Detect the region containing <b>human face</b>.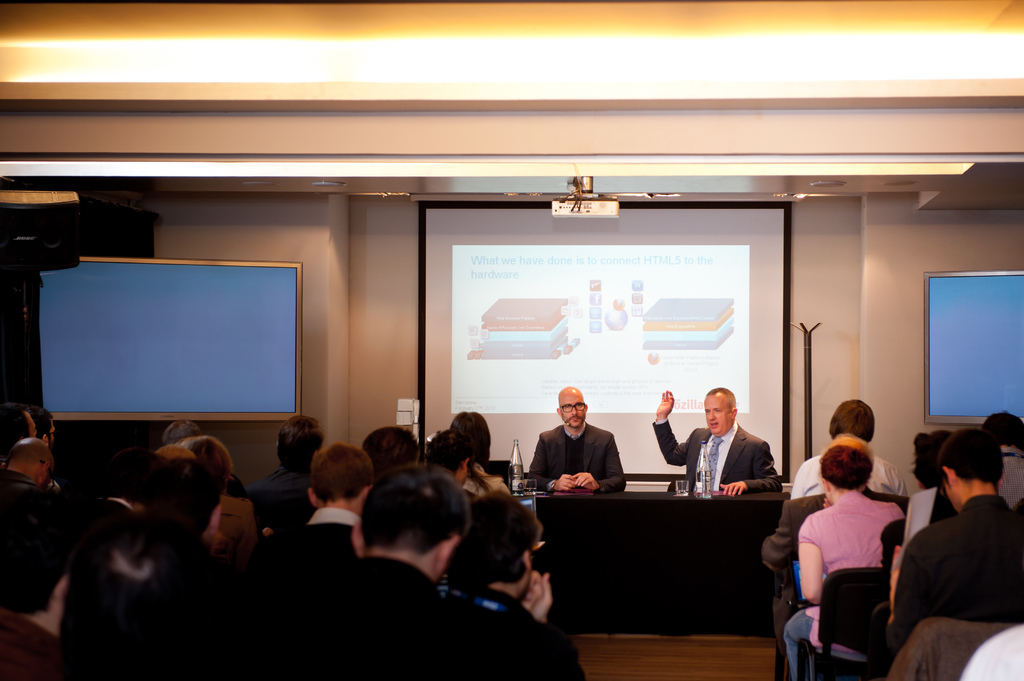
left=703, top=394, right=731, bottom=436.
